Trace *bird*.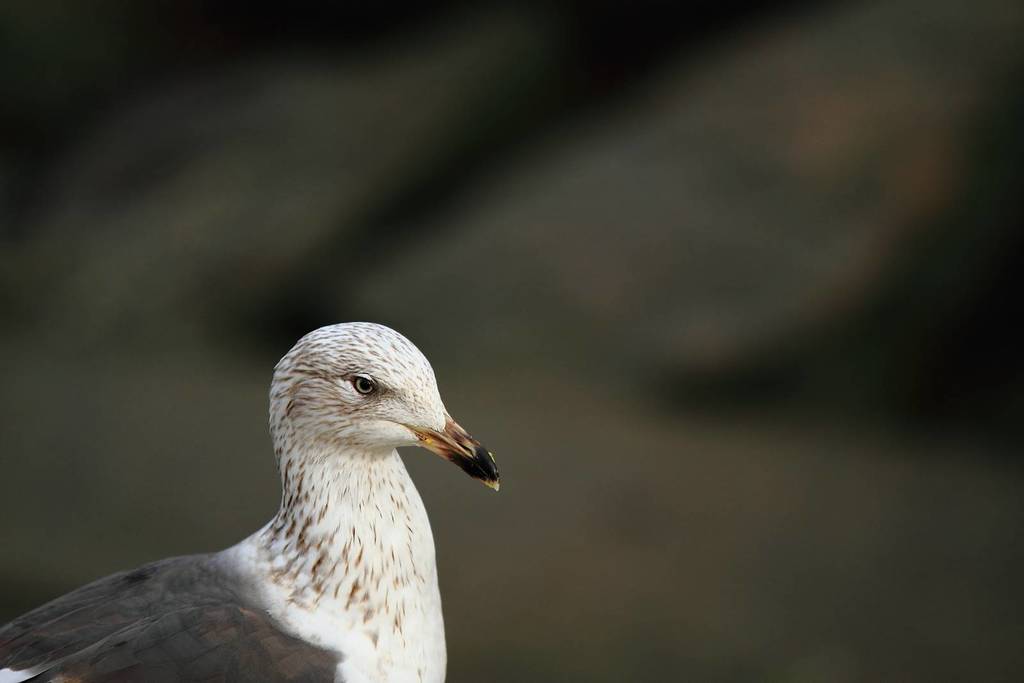
Traced to rect(0, 334, 532, 682).
